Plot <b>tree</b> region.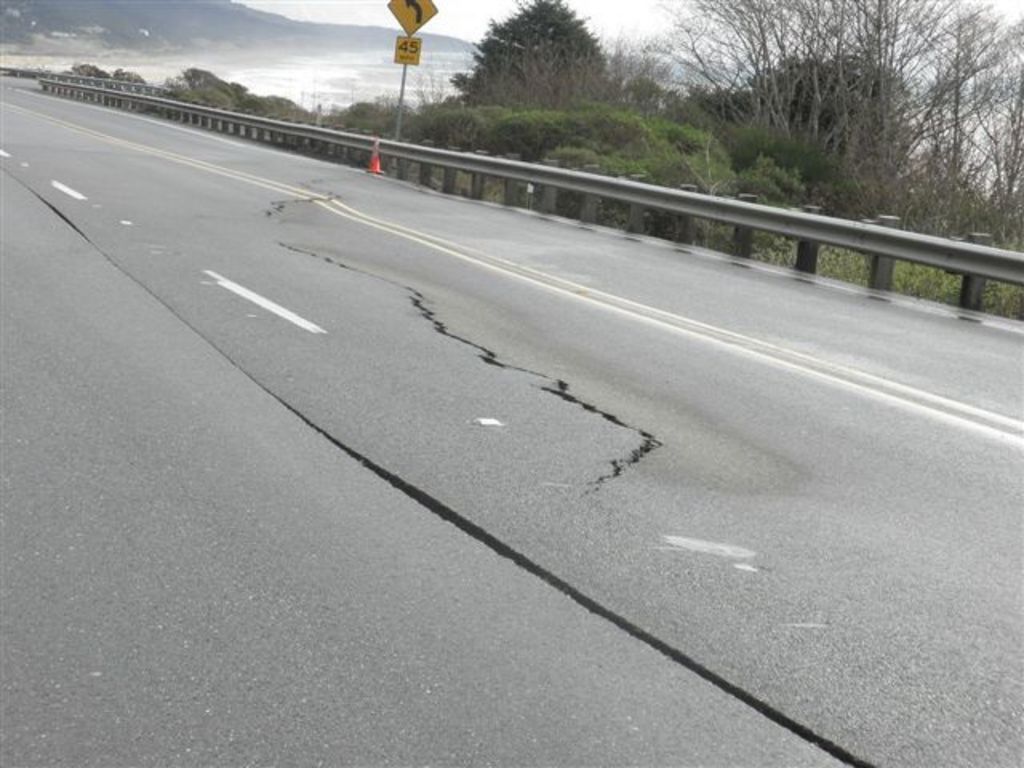
Plotted at [x1=64, y1=62, x2=106, y2=85].
